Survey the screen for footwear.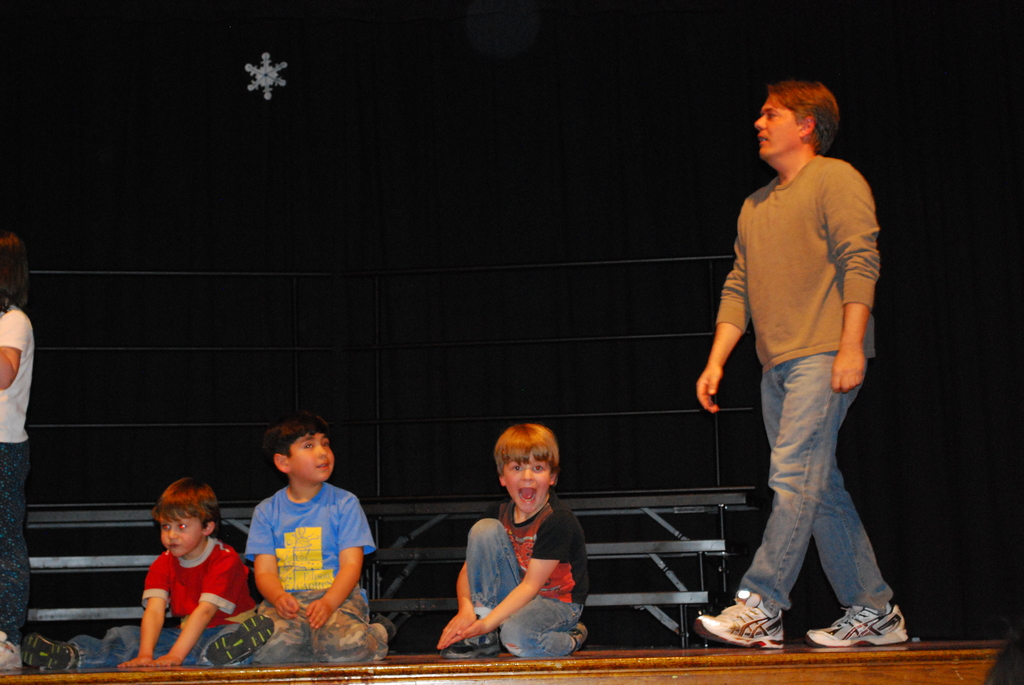
Survey found: {"x1": 0, "y1": 629, "x2": 28, "y2": 677}.
